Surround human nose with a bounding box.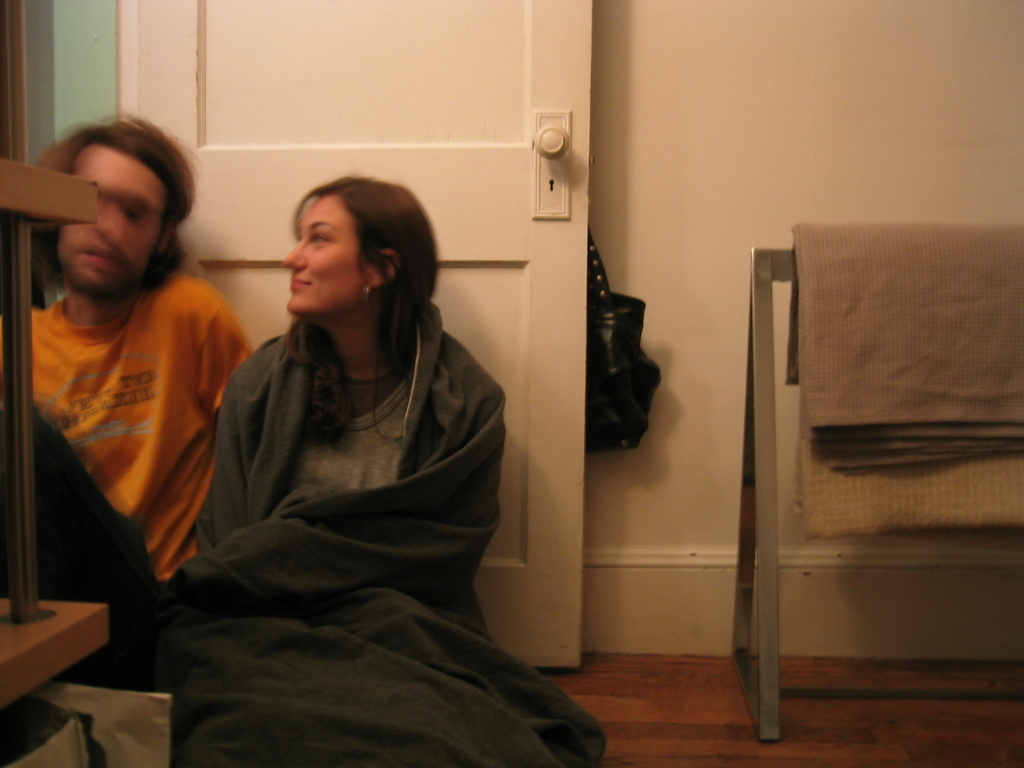
<bbox>97, 191, 126, 245</bbox>.
